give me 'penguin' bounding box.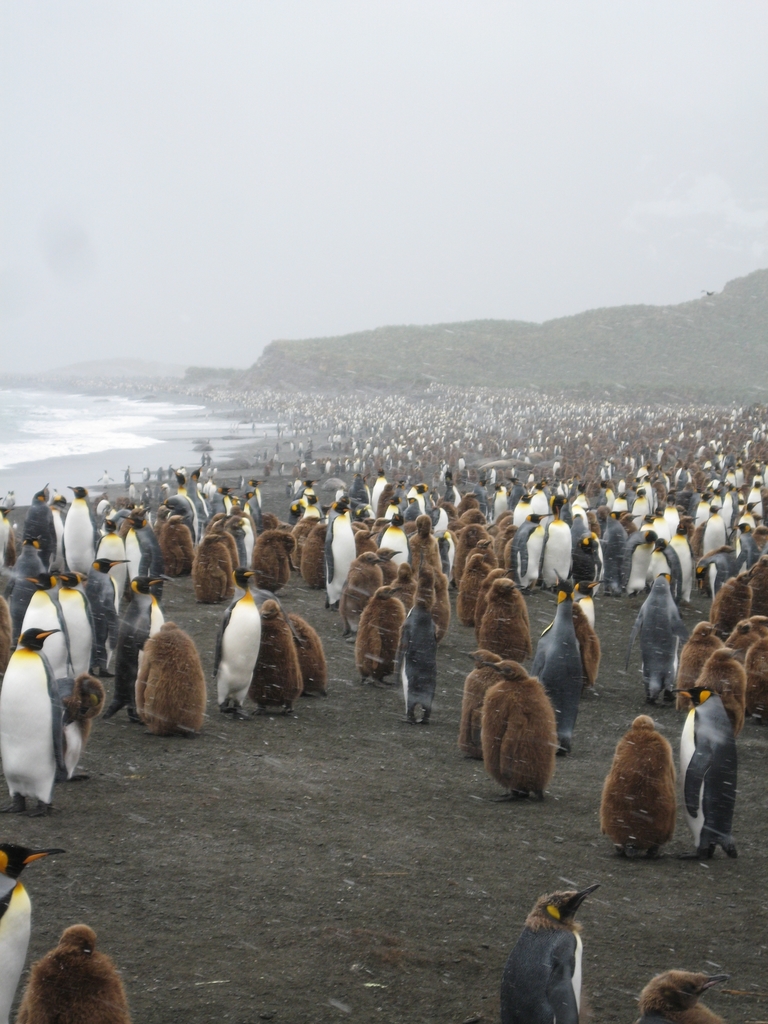
<bbox>314, 495, 364, 611</bbox>.
